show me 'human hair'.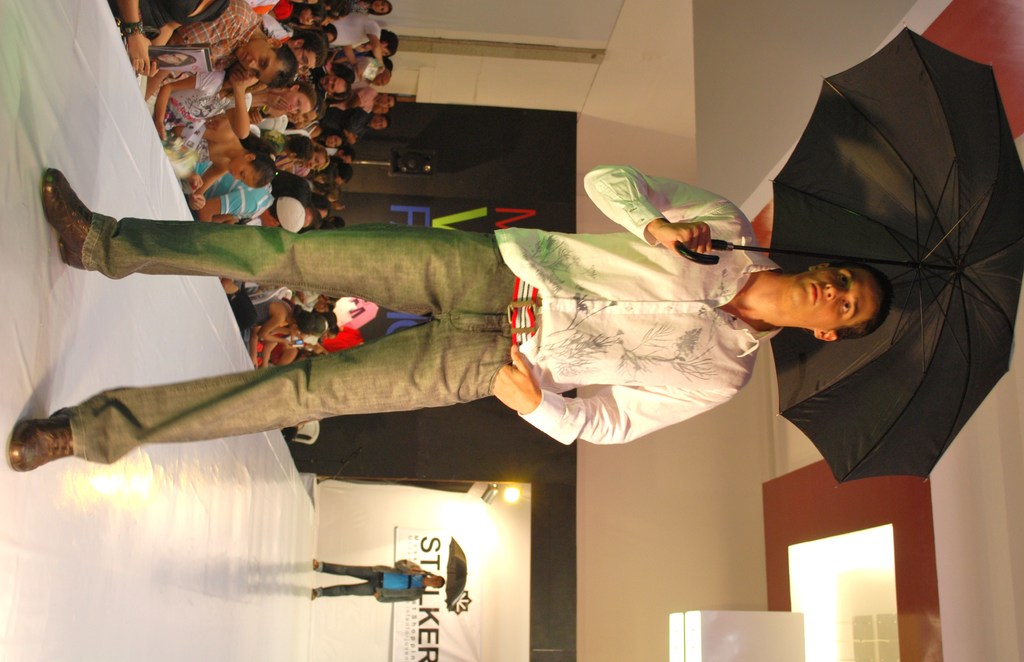
'human hair' is here: 333, 163, 351, 179.
